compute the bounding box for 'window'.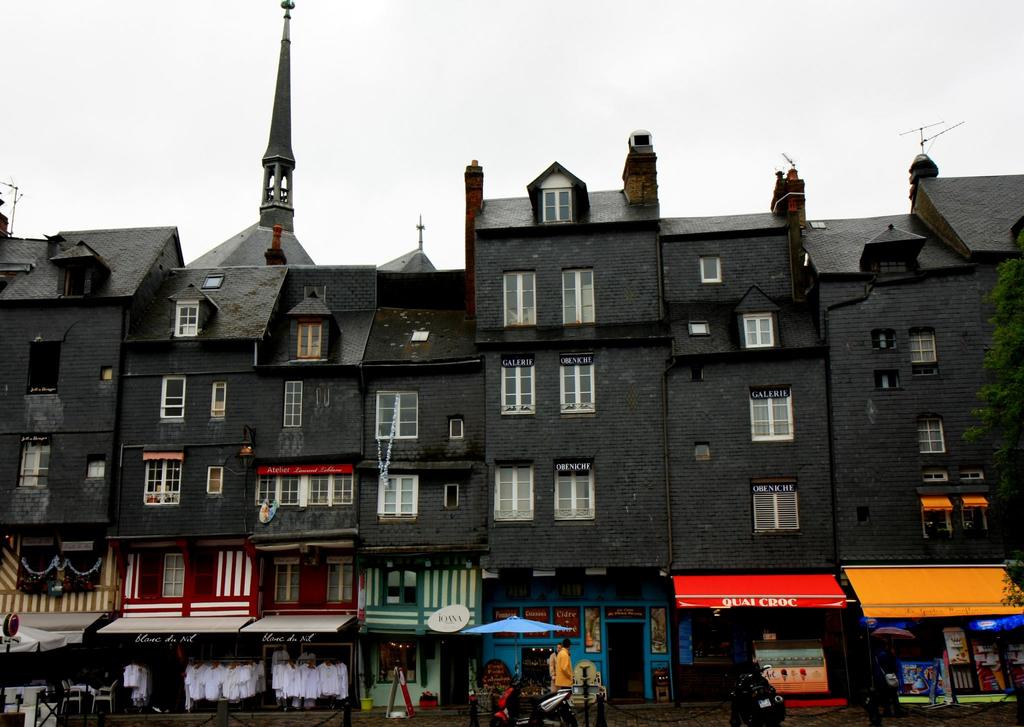
<region>136, 556, 155, 592</region>.
